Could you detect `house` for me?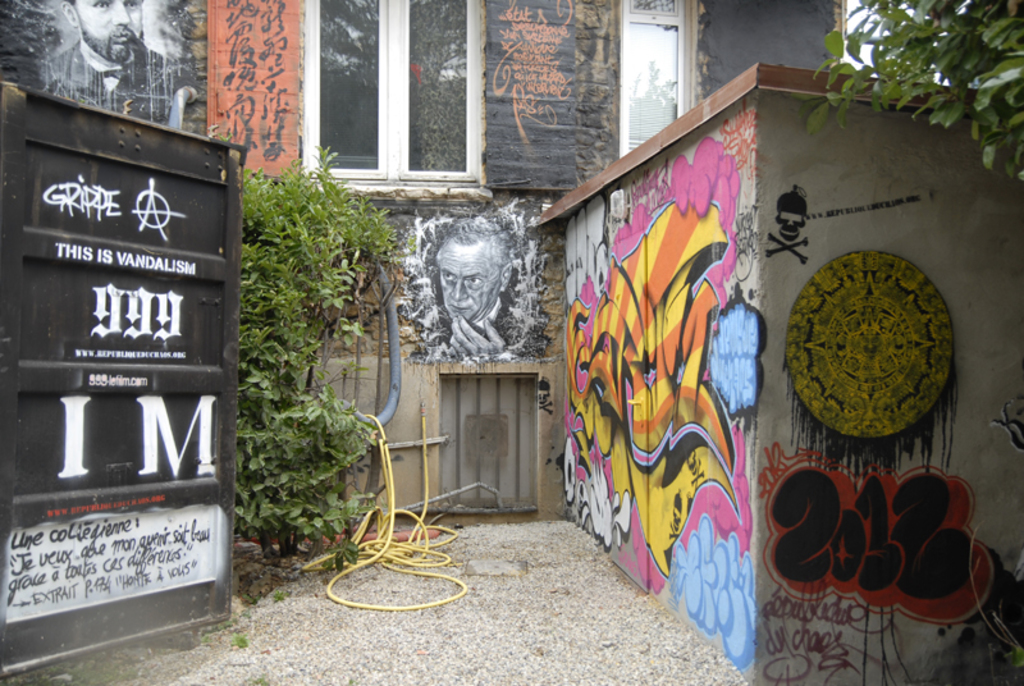
Detection result: <region>0, 0, 1023, 685</region>.
